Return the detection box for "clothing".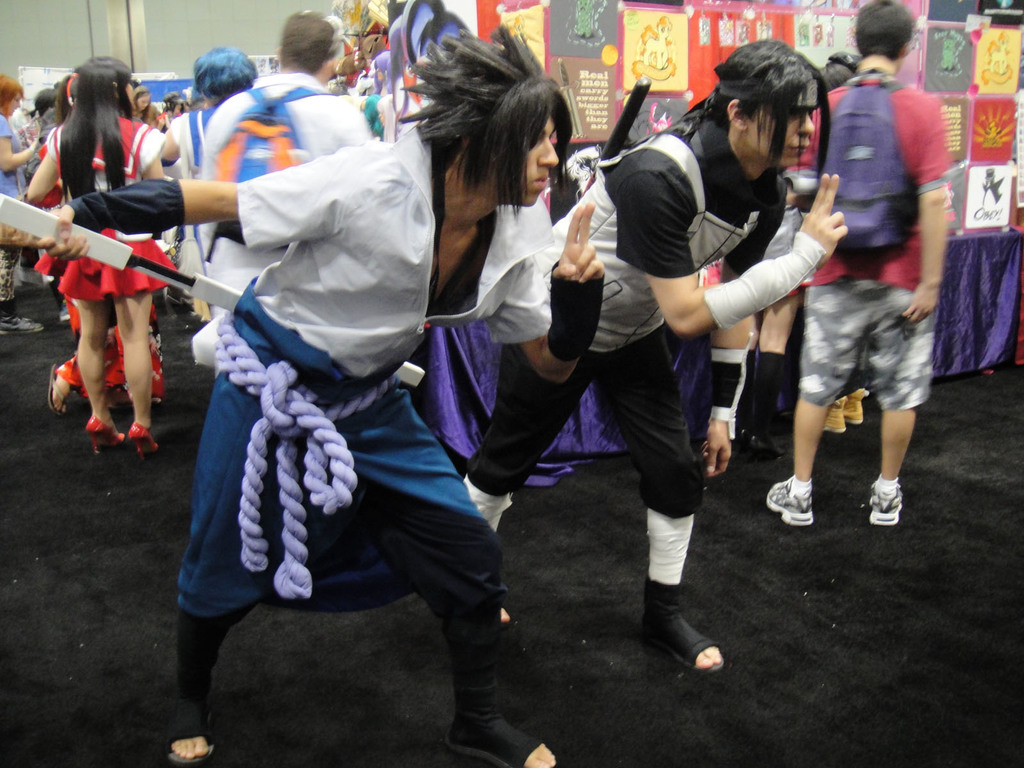
0,106,27,307.
